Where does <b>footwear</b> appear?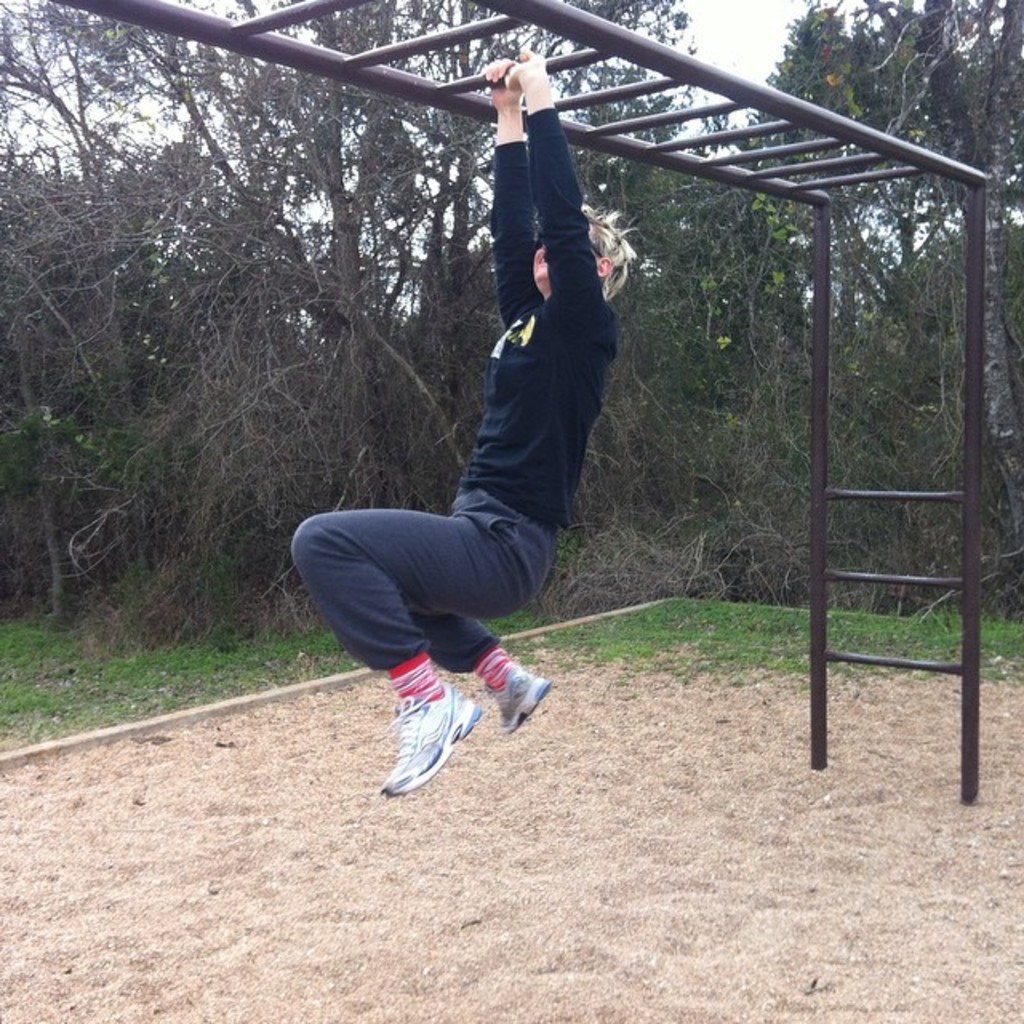
Appears at [382, 678, 490, 787].
